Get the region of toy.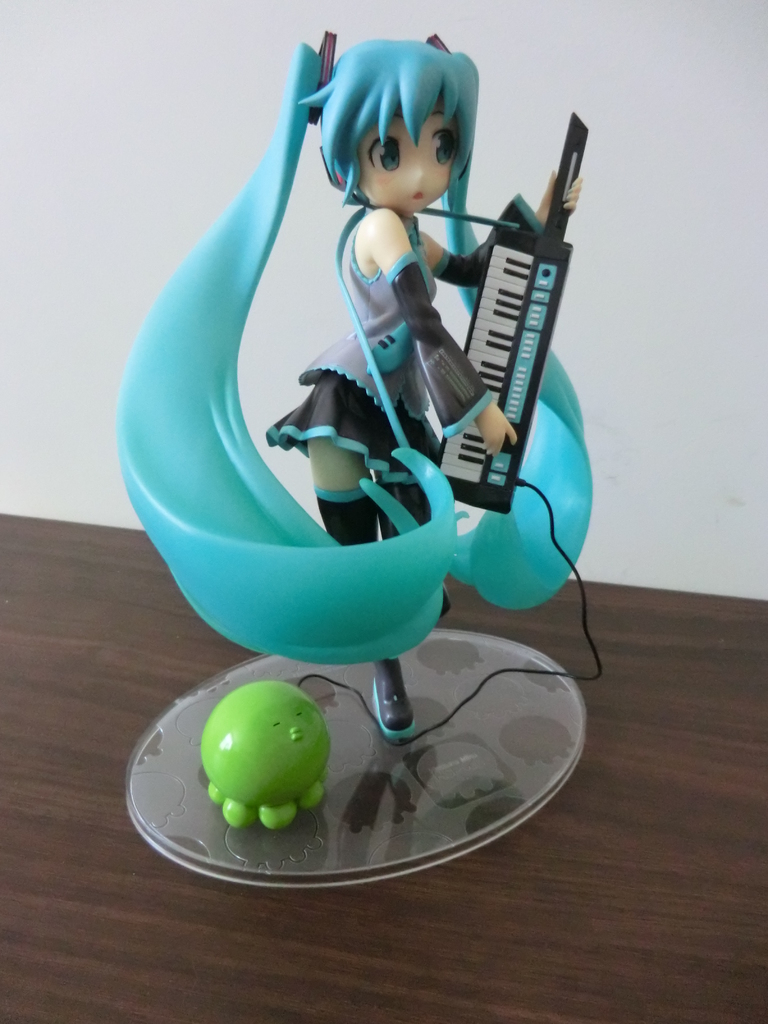
region(113, 28, 595, 743).
